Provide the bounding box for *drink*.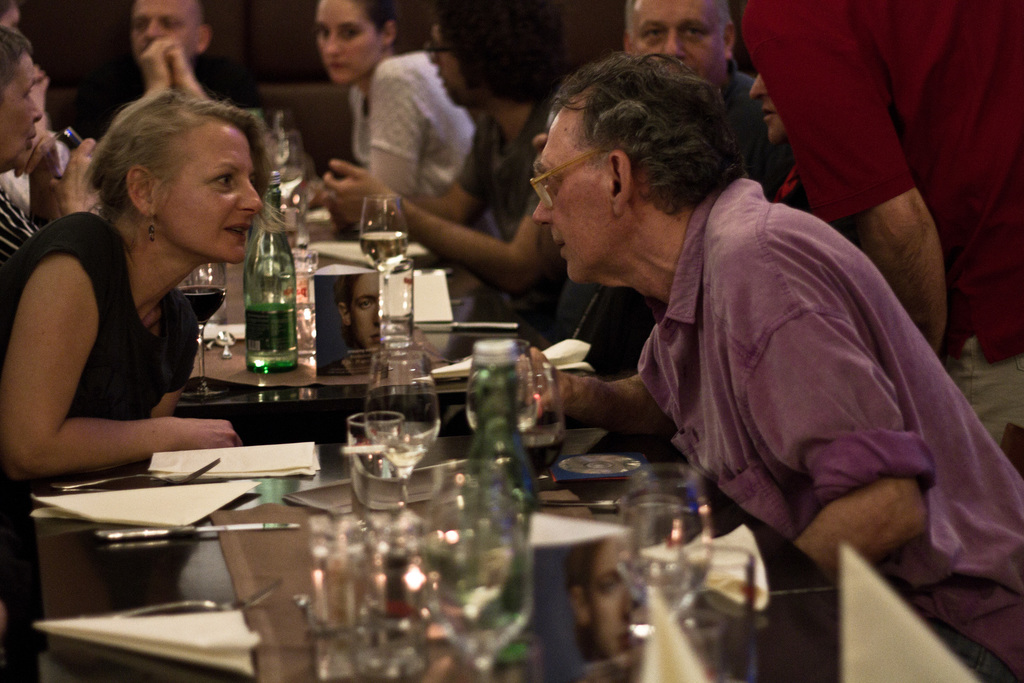
detection(357, 229, 408, 272).
